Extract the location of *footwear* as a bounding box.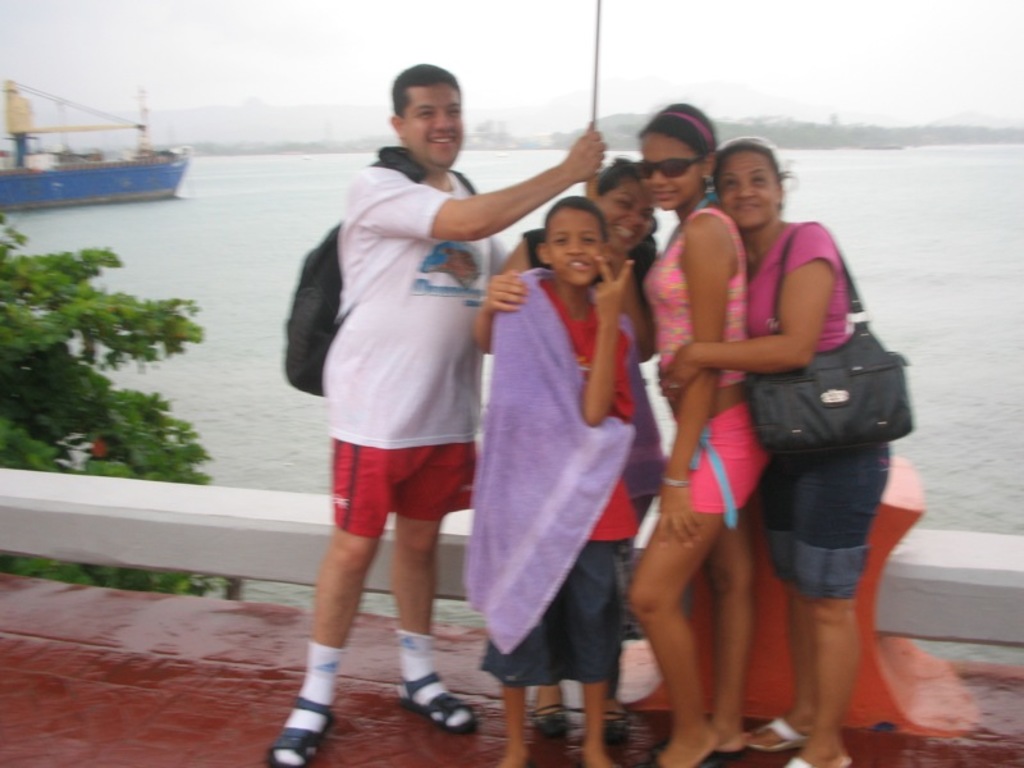
x1=602, y1=713, x2=631, y2=749.
